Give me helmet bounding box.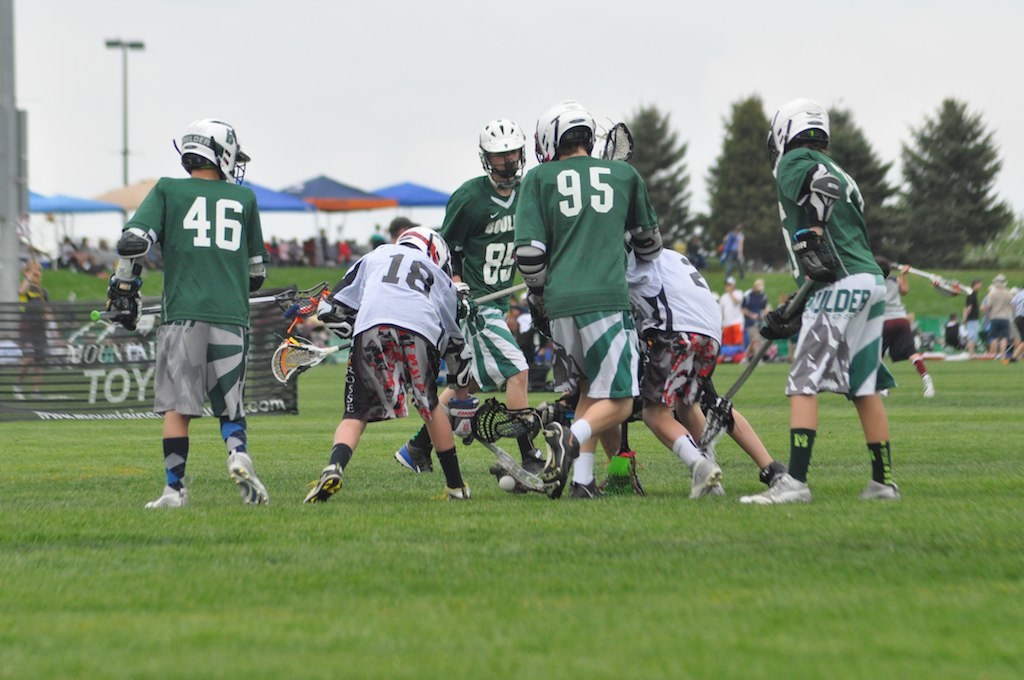
crop(480, 115, 537, 183).
